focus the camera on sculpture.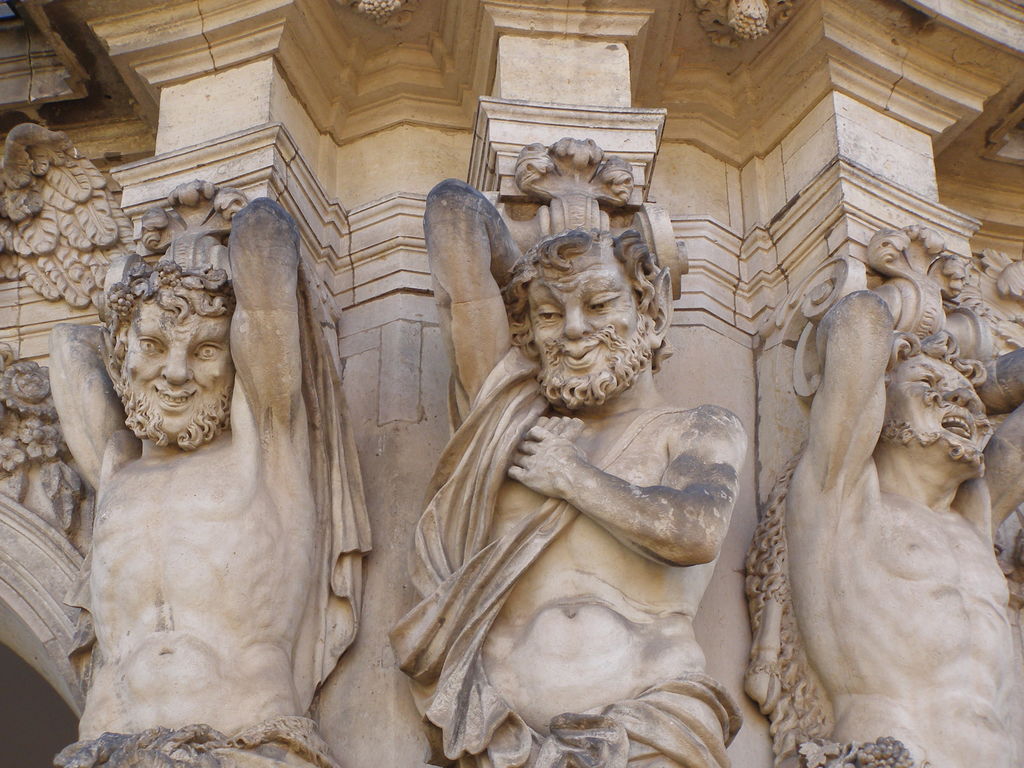
Focus region: <box>401,140,758,767</box>.
